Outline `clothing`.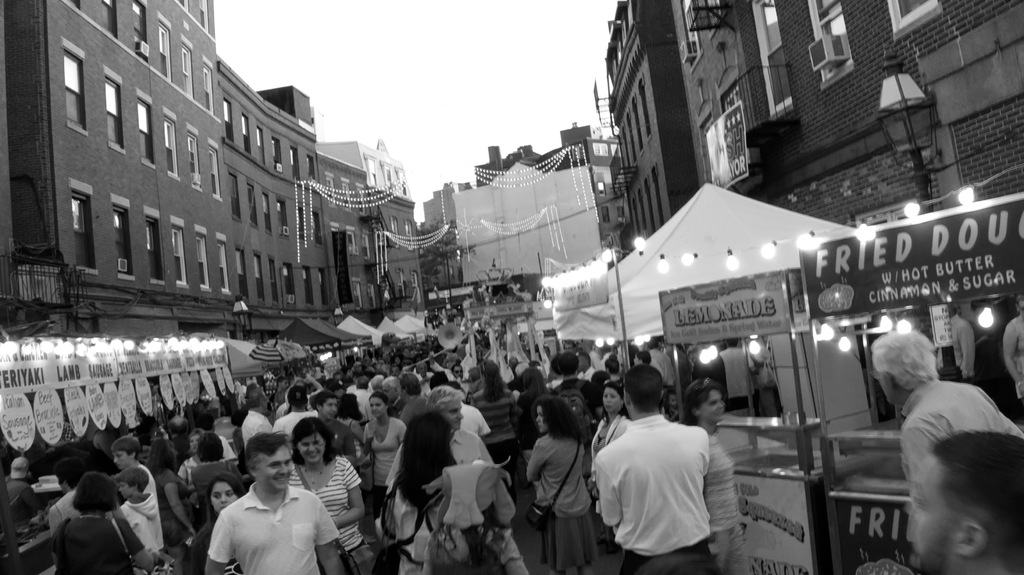
Outline: (900, 381, 1023, 478).
